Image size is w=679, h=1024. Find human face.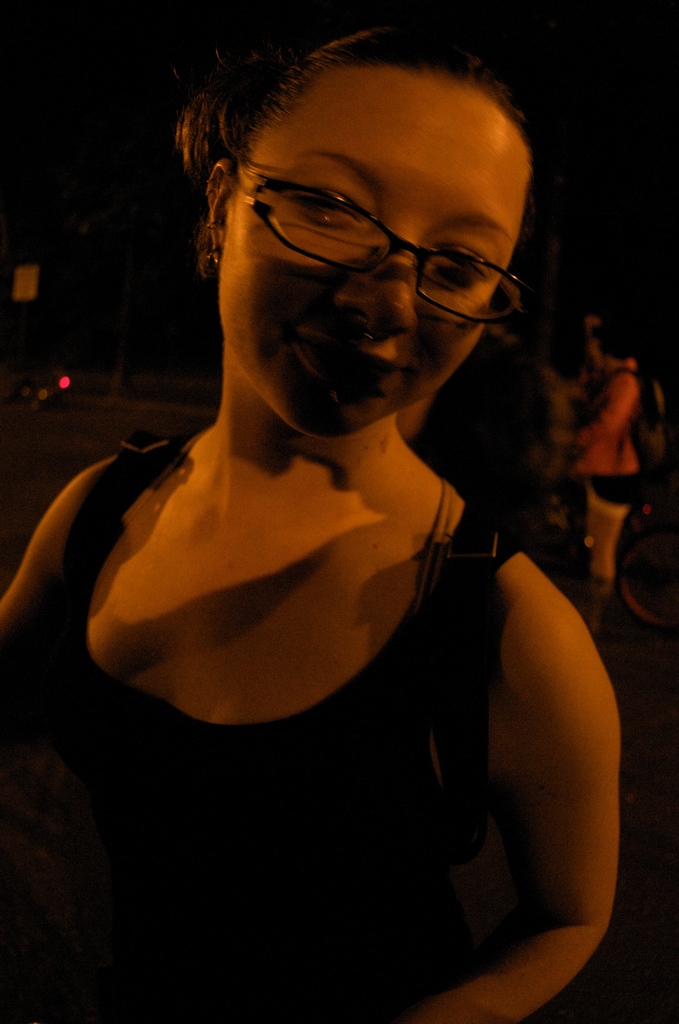
[x1=195, y1=81, x2=545, y2=461].
